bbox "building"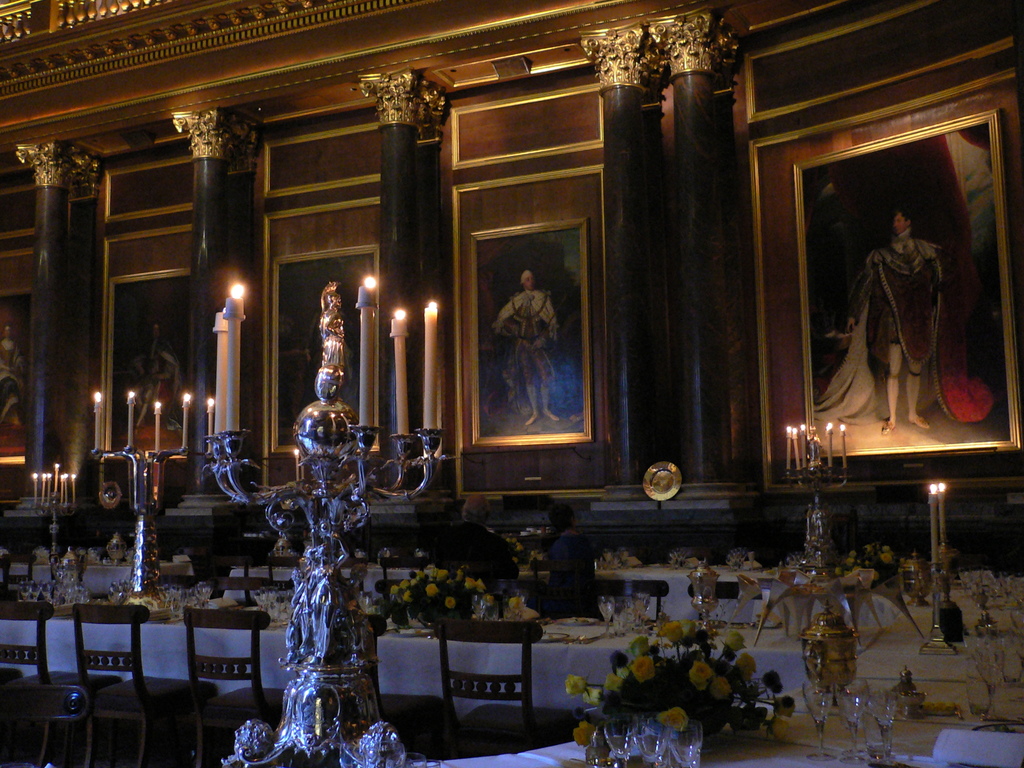
(x1=0, y1=0, x2=1023, y2=767)
